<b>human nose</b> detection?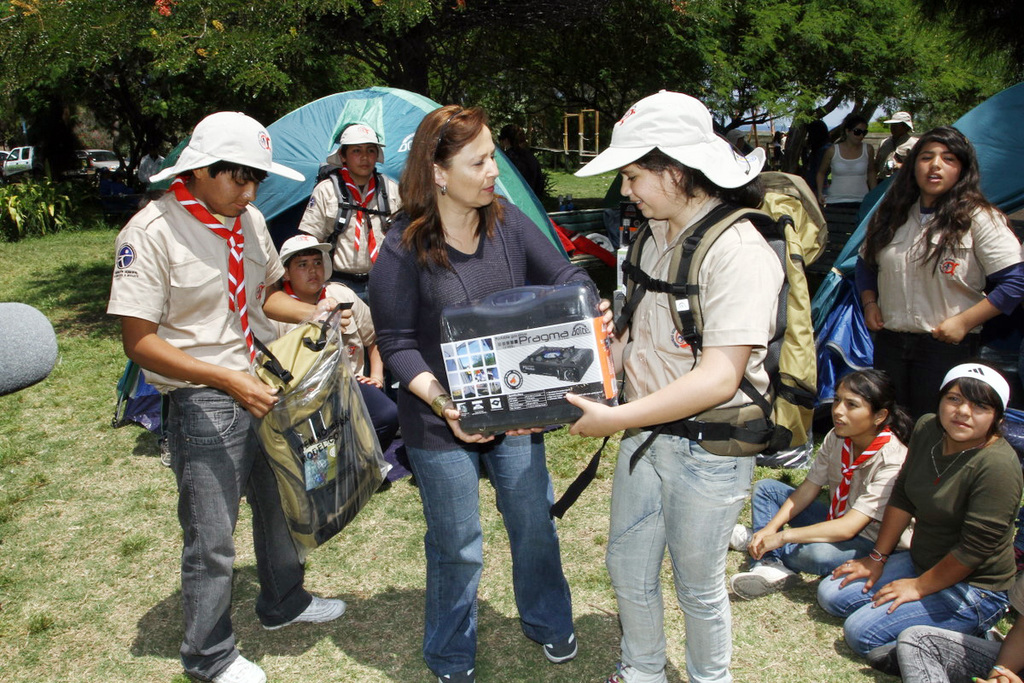
(927,155,941,169)
